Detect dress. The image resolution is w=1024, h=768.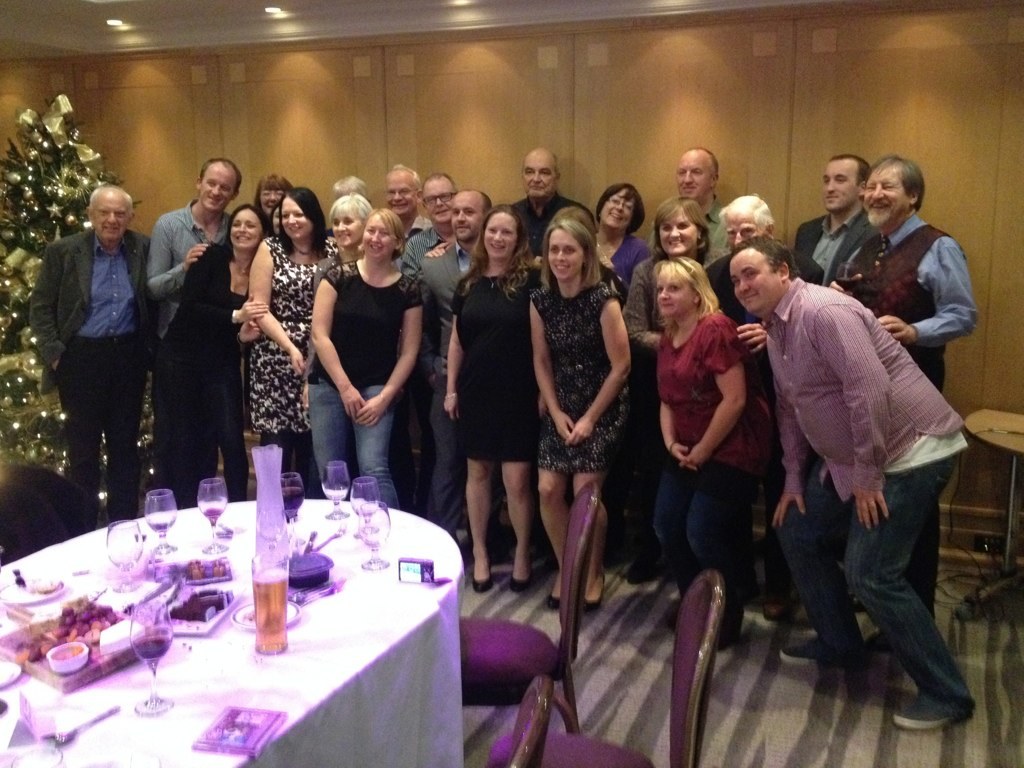
detection(527, 280, 628, 480).
